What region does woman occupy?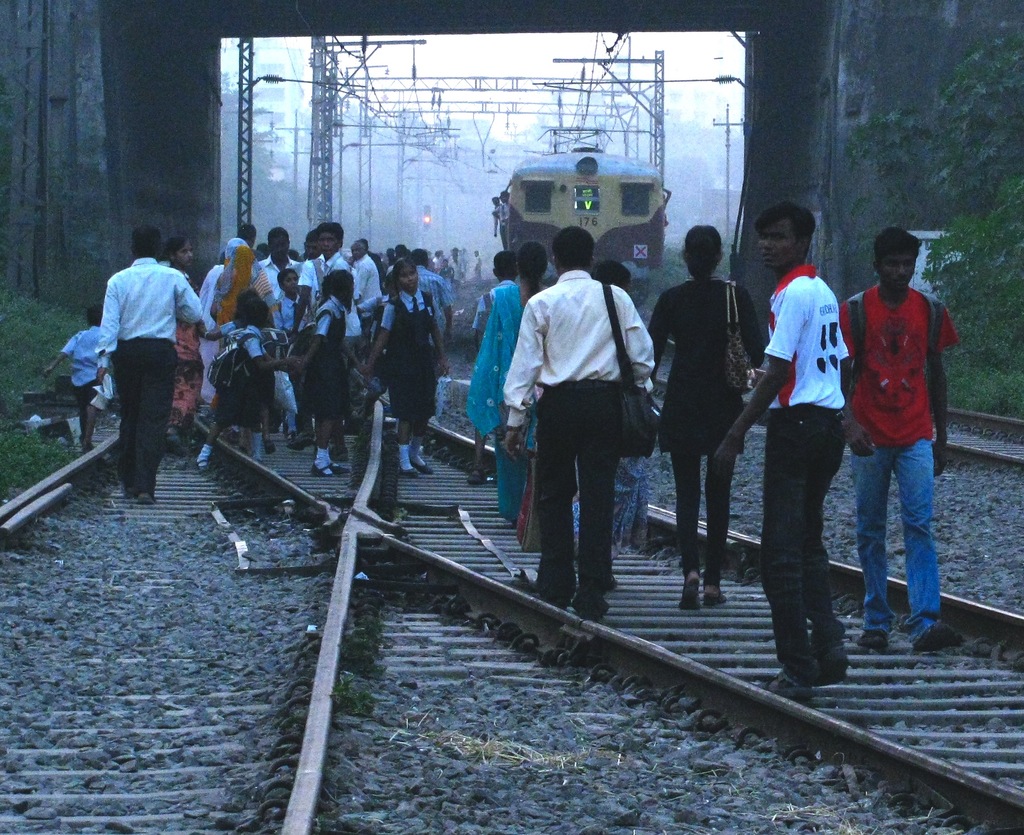
467, 241, 557, 526.
